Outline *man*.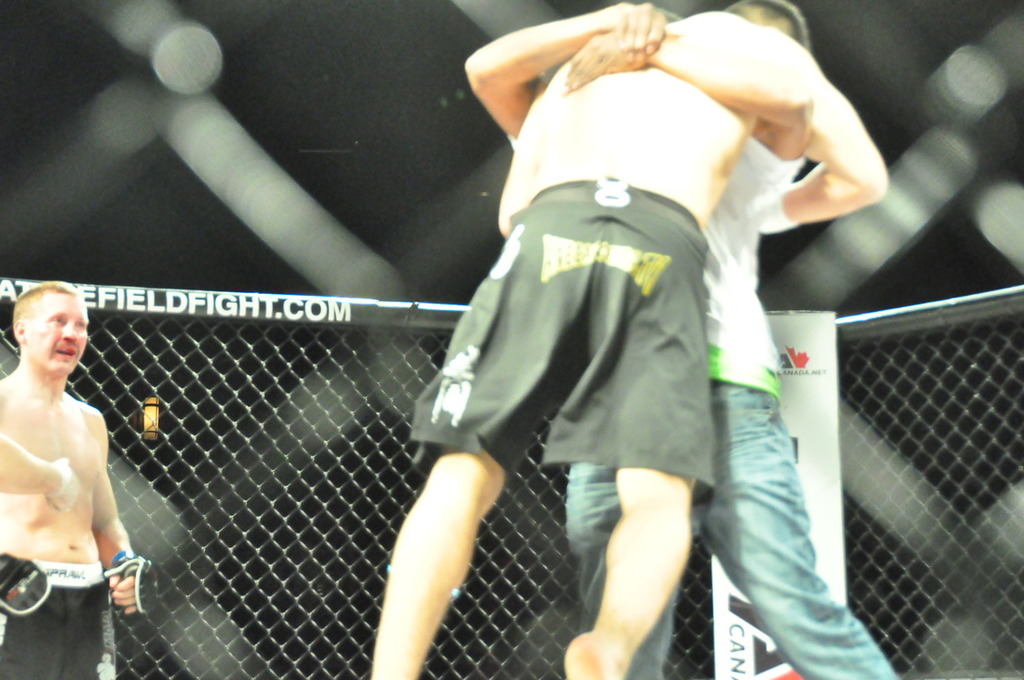
Outline: x1=393 y1=0 x2=883 y2=679.
